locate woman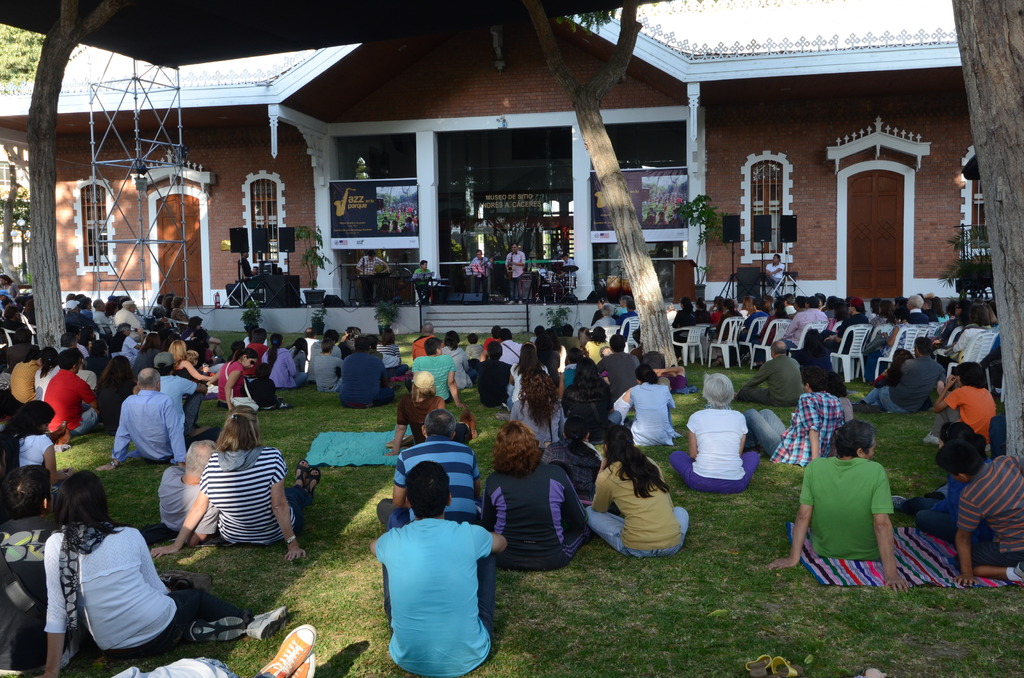
crop(508, 362, 567, 447)
